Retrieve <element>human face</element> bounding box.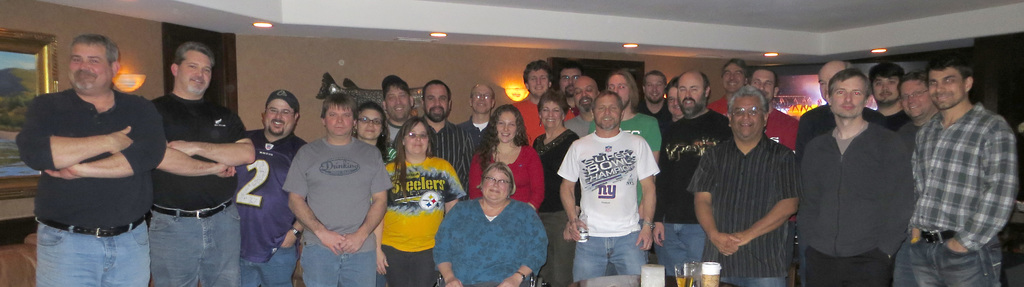
Bounding box: 817:64:845:98.
